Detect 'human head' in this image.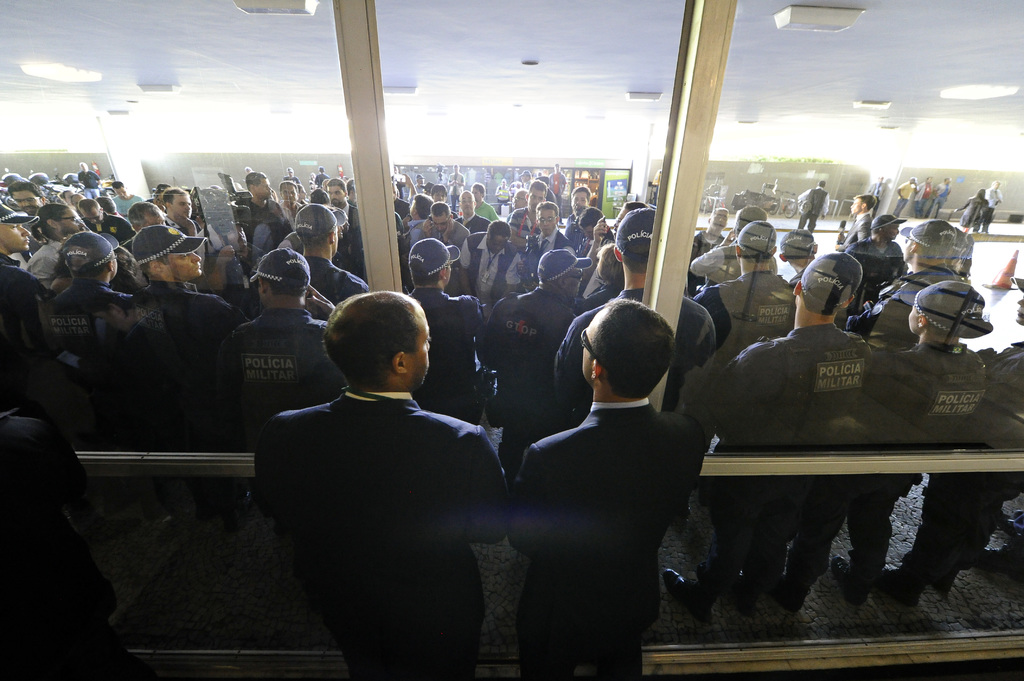
Detection: crop(579, 207, 604, 241).
